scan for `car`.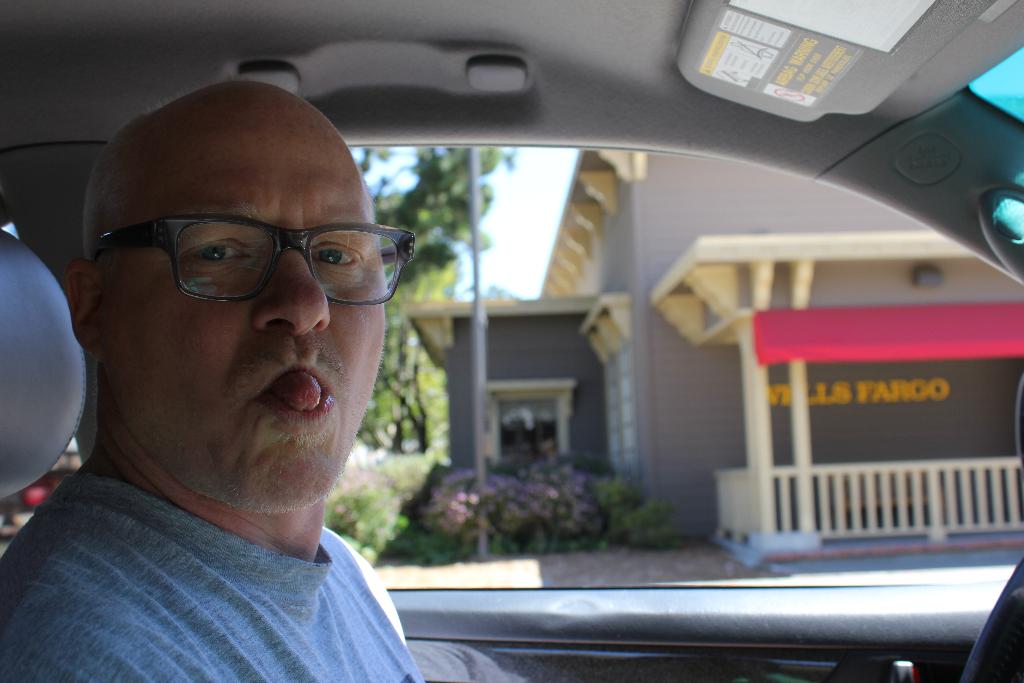
Scan result: {"x1": 0, "y1": 0, "x2": 1023, "y2": 682}.
